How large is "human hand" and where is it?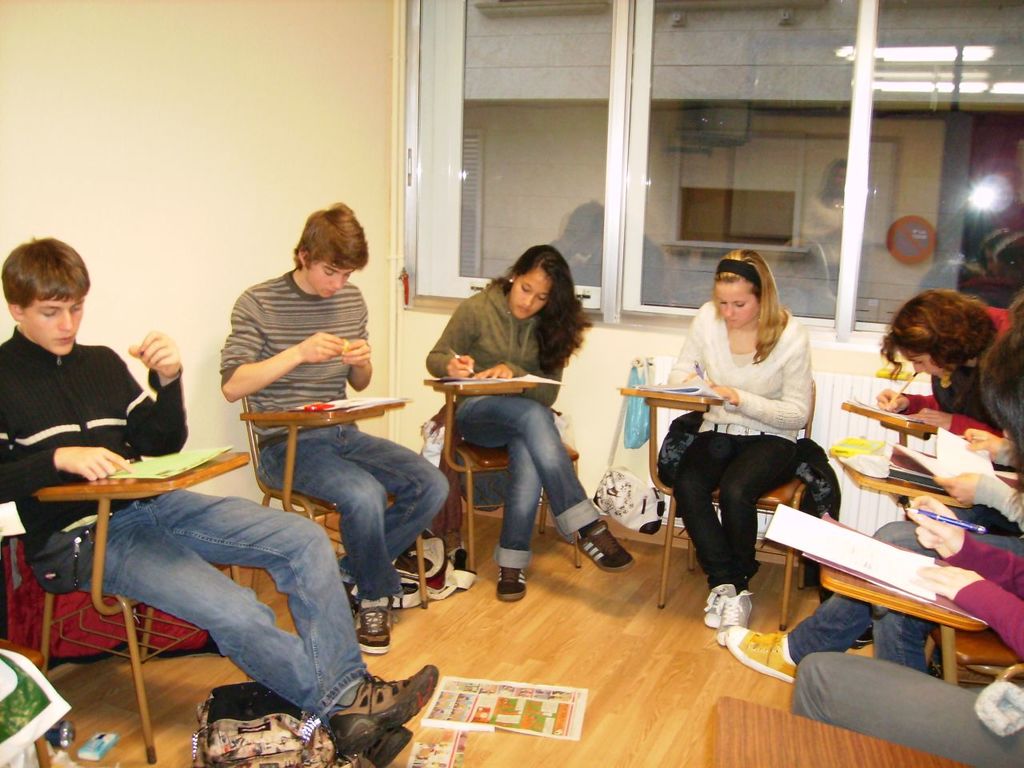
Bounding box: rect(905, 494, 969, 562).
